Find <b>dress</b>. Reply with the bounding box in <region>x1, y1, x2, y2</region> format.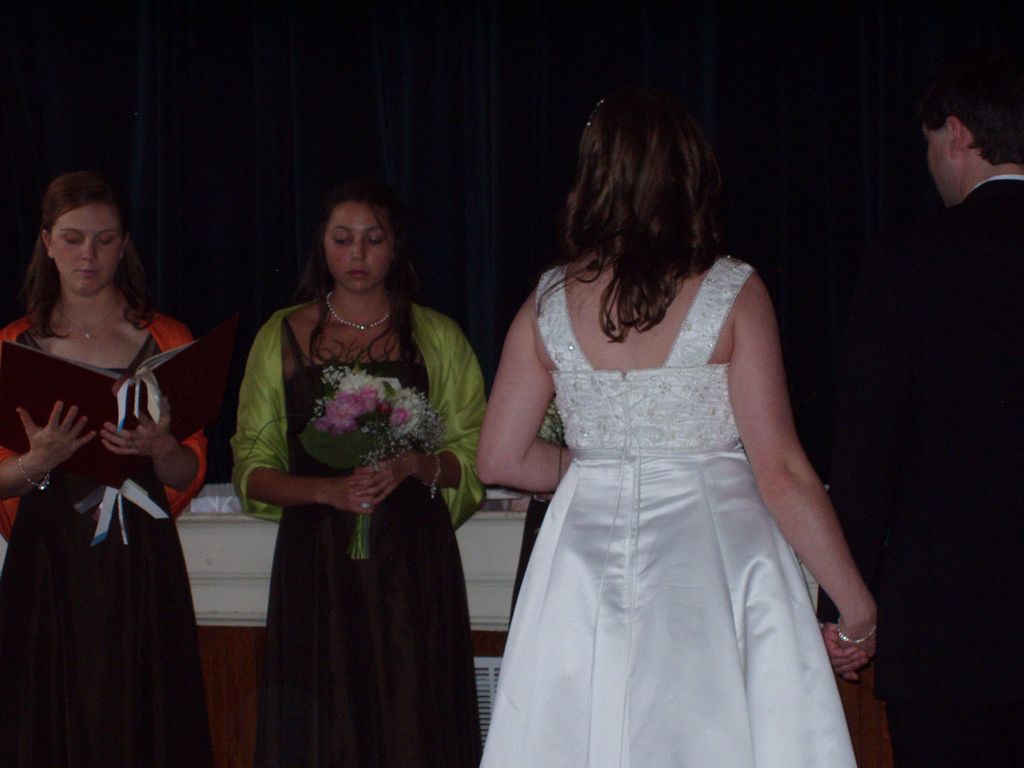
<region>230, 303, 493, 767</region>.
